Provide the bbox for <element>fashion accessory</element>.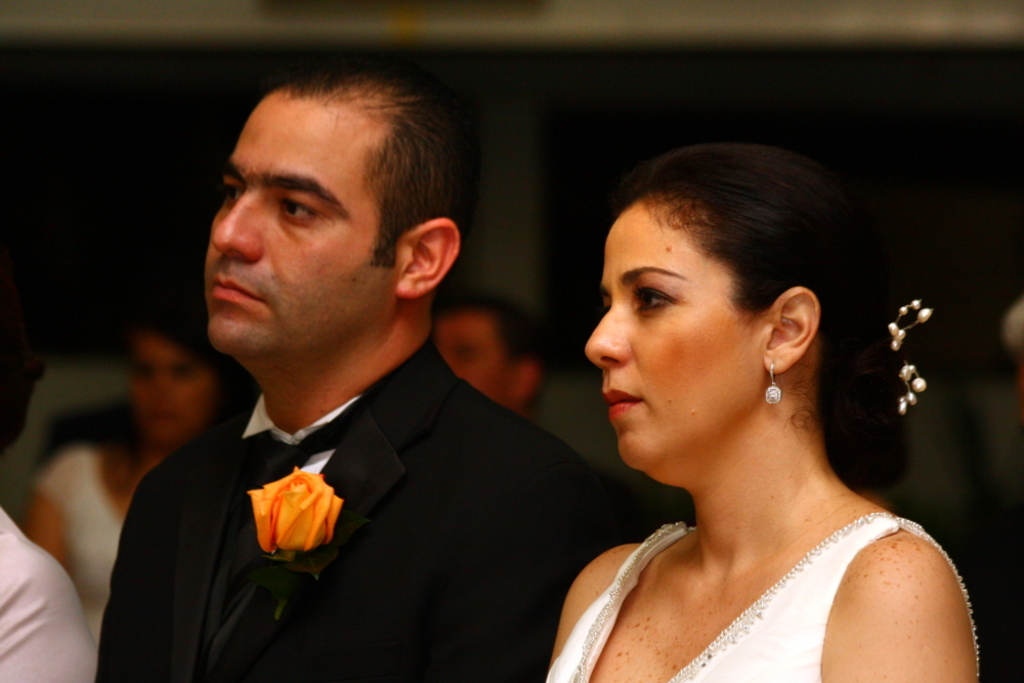
{"x1": 199, "y1": 424, "x2": 330, "y2": 682}.
